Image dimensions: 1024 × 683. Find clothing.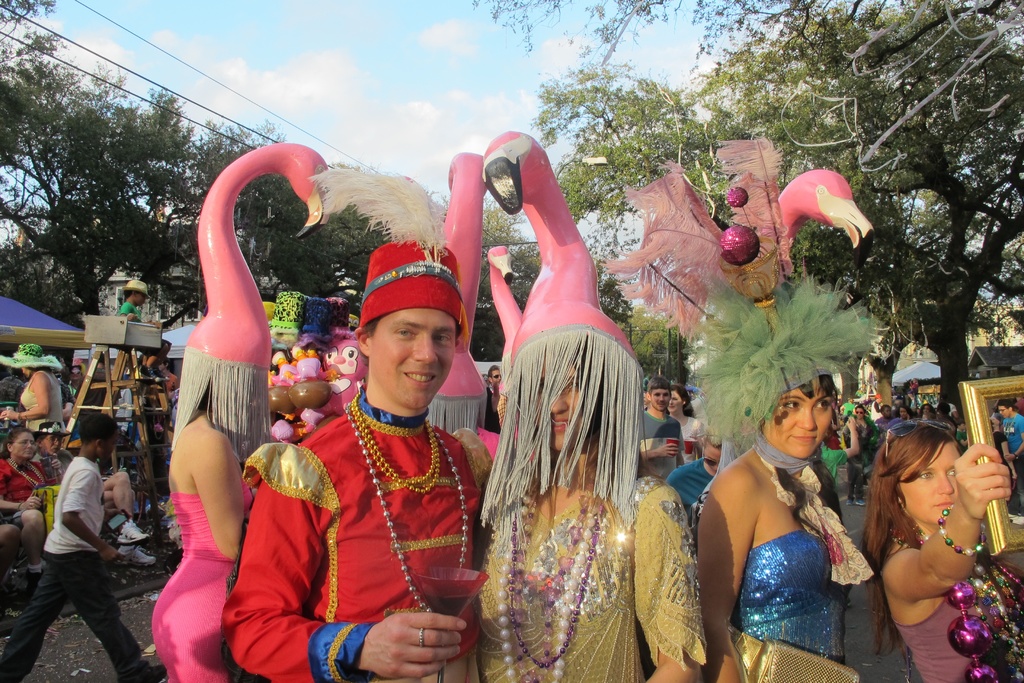
crop(817, 441, 853, 476).
